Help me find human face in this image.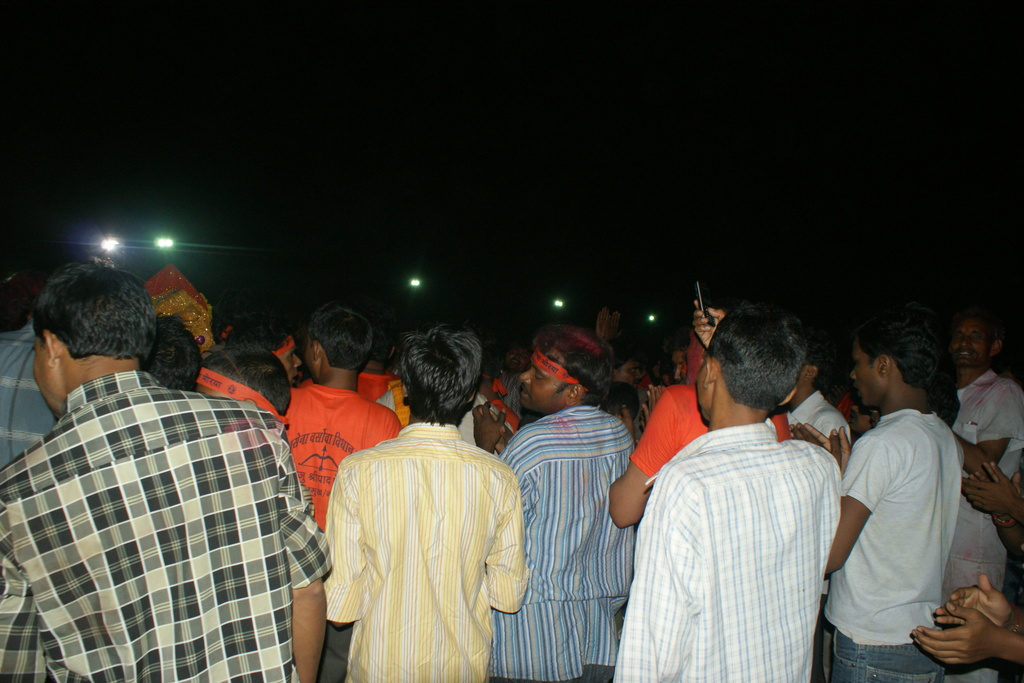
Found it: bbox=(619, 362, 639, 388).
